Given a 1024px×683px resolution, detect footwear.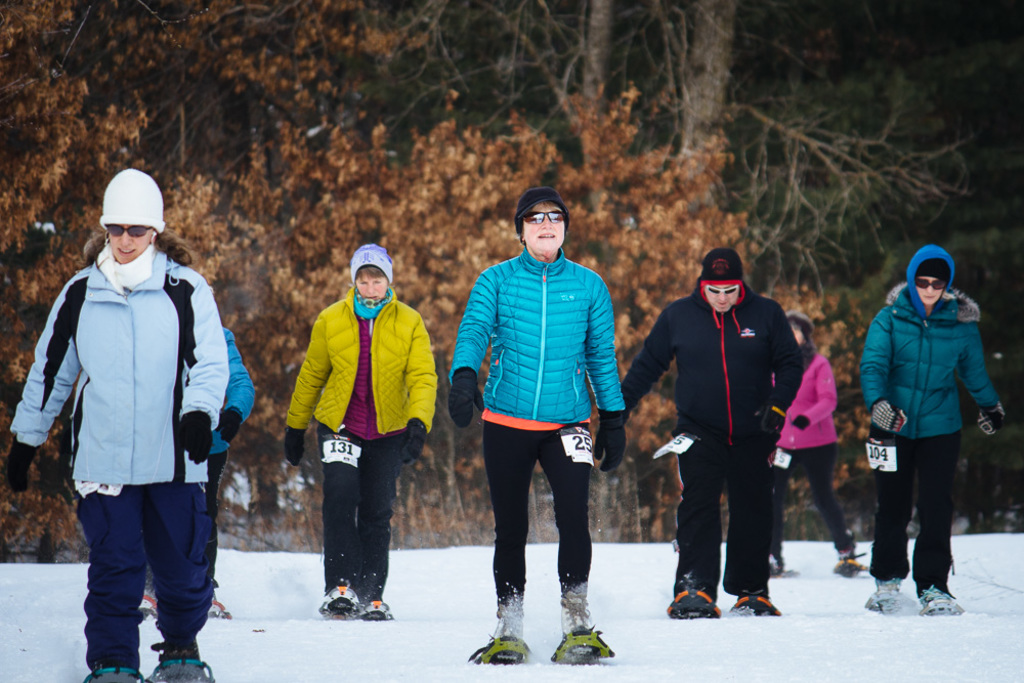
bbox=[94, 657, 134, 682].
